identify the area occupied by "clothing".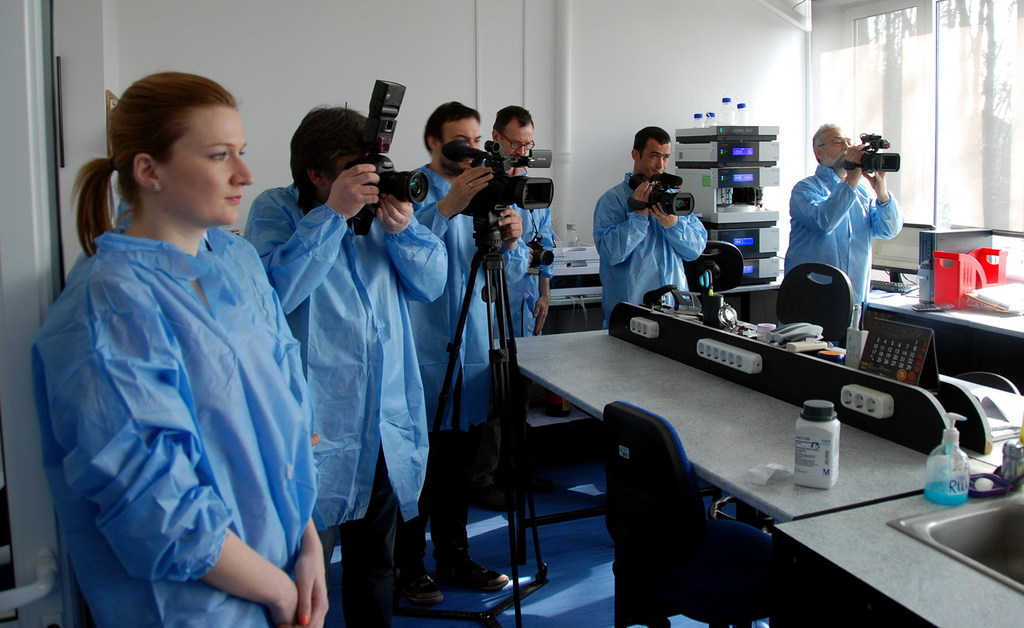
Area: (790,164,901,334).
